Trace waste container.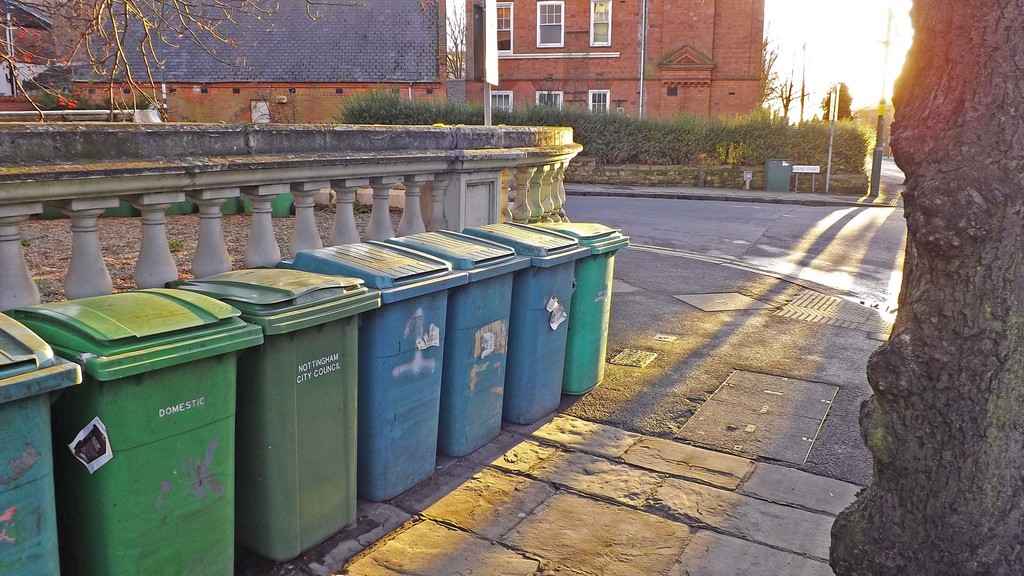
Traced to pyautogui.locateOnScreen(28, 276, 249, 572).
